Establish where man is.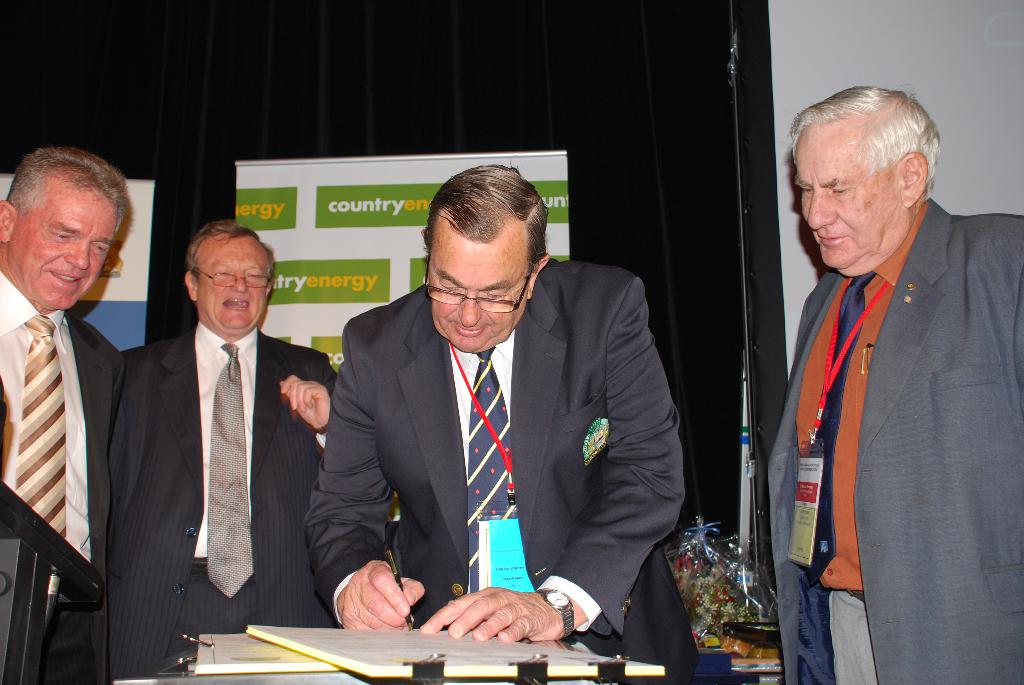
Established at 752/78/1023/684.
